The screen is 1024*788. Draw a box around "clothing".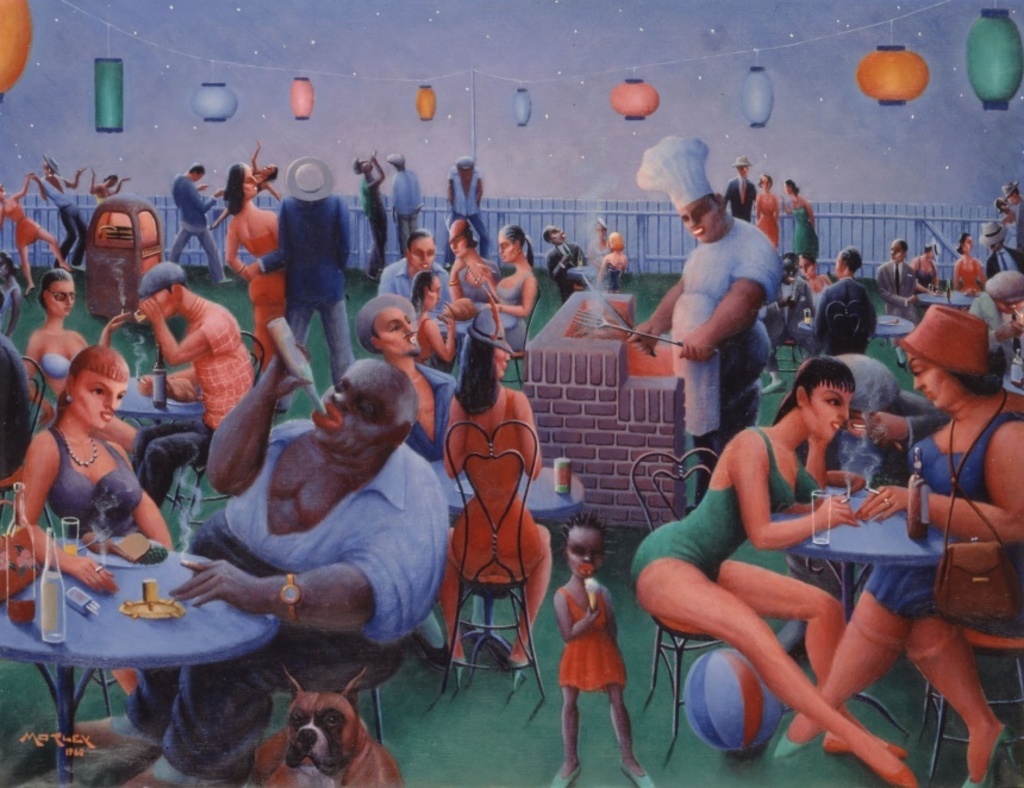
box=[791, 199, 820, 261].
